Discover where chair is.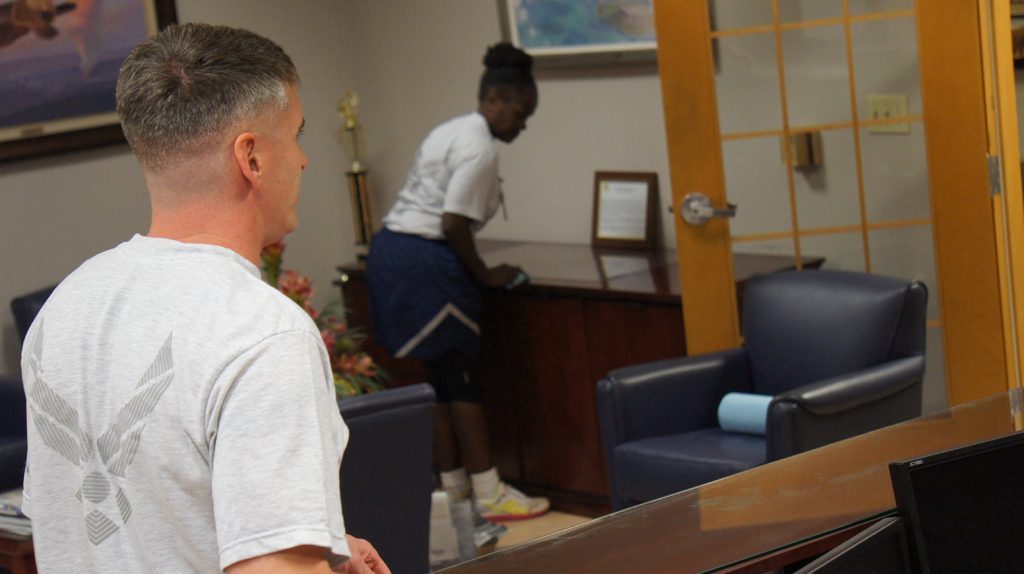
Discovered at BBox(608, 244, 943, 495).
